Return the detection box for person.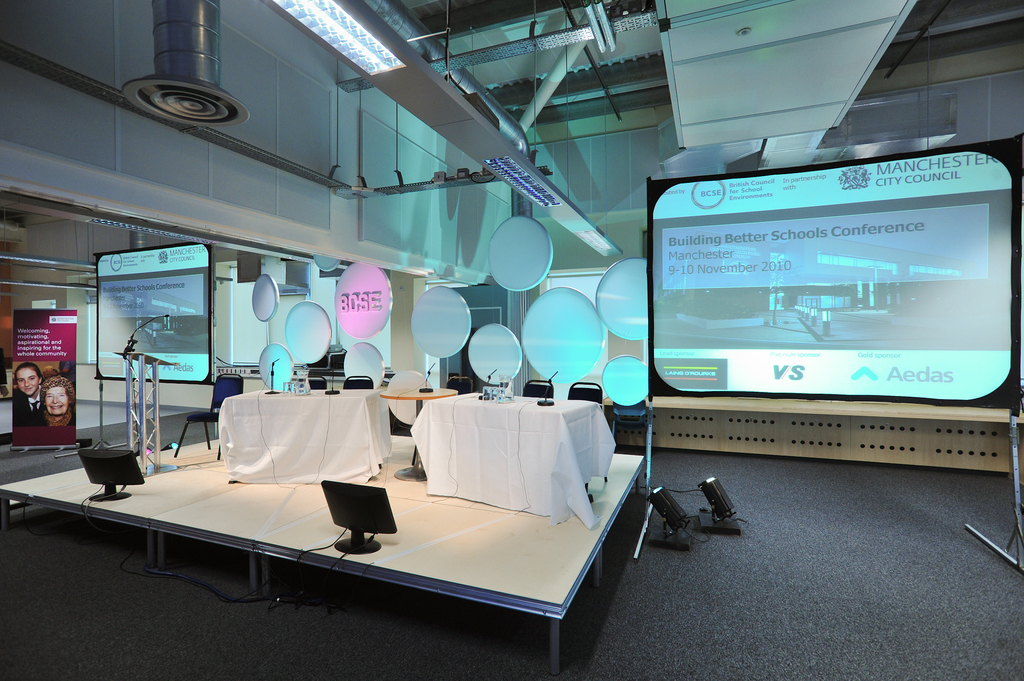
region(16, 360, 45, 427).
